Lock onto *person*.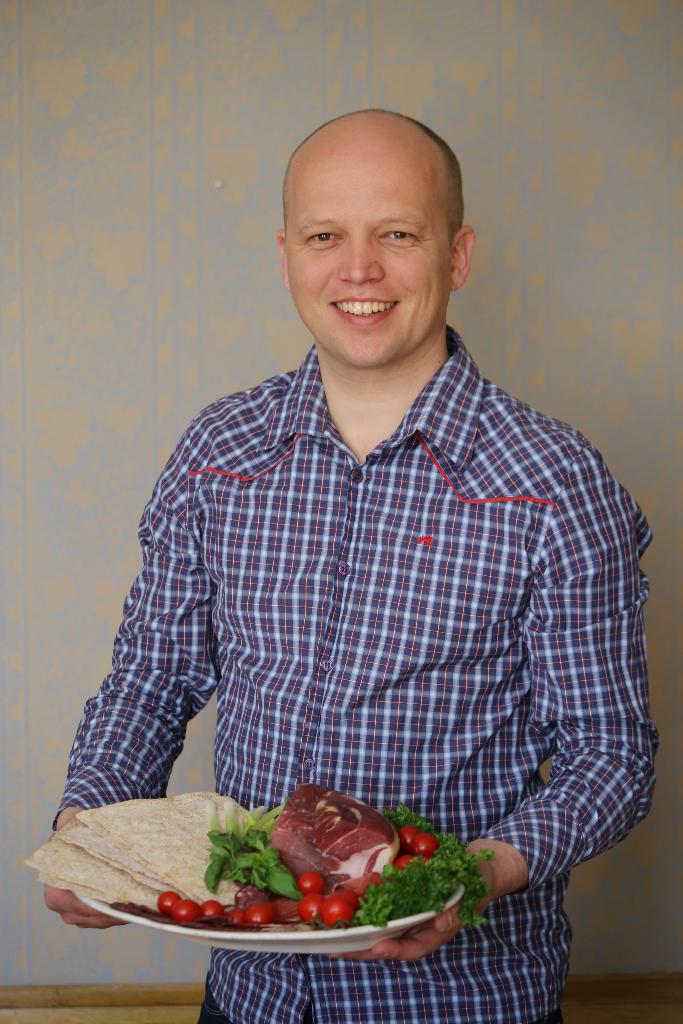
Locked: detection(56, 83, 646, 980).
